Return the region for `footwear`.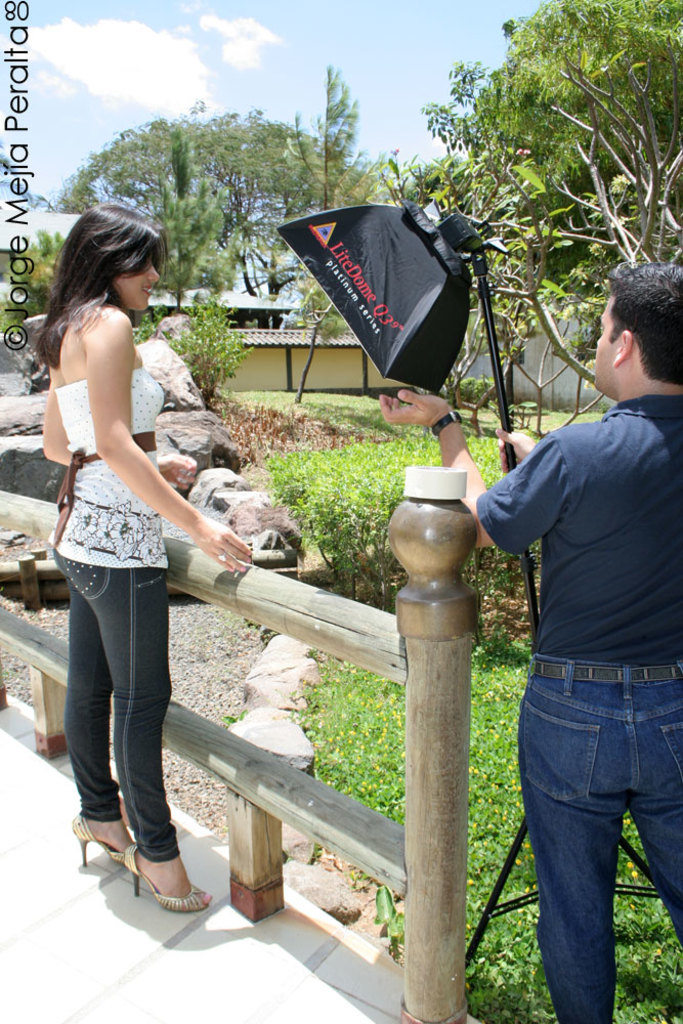
(left=75, top=803, right=139, bottom=868).
